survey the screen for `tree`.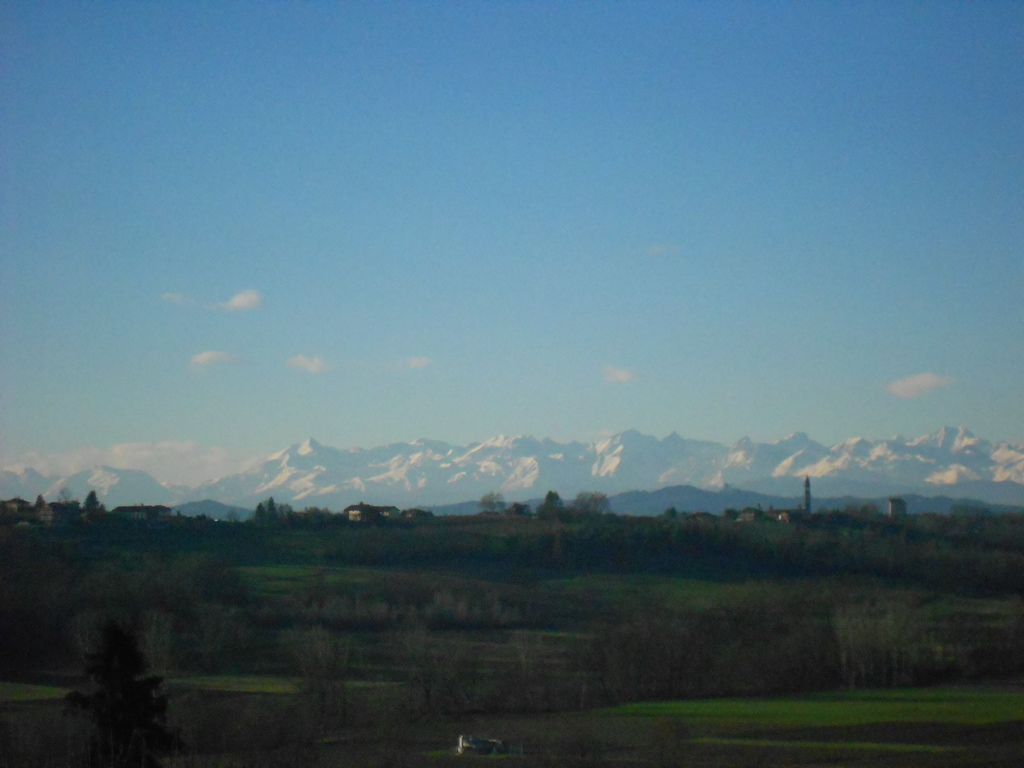
Survey found: <region>69, 620, 164, 767</region>.
